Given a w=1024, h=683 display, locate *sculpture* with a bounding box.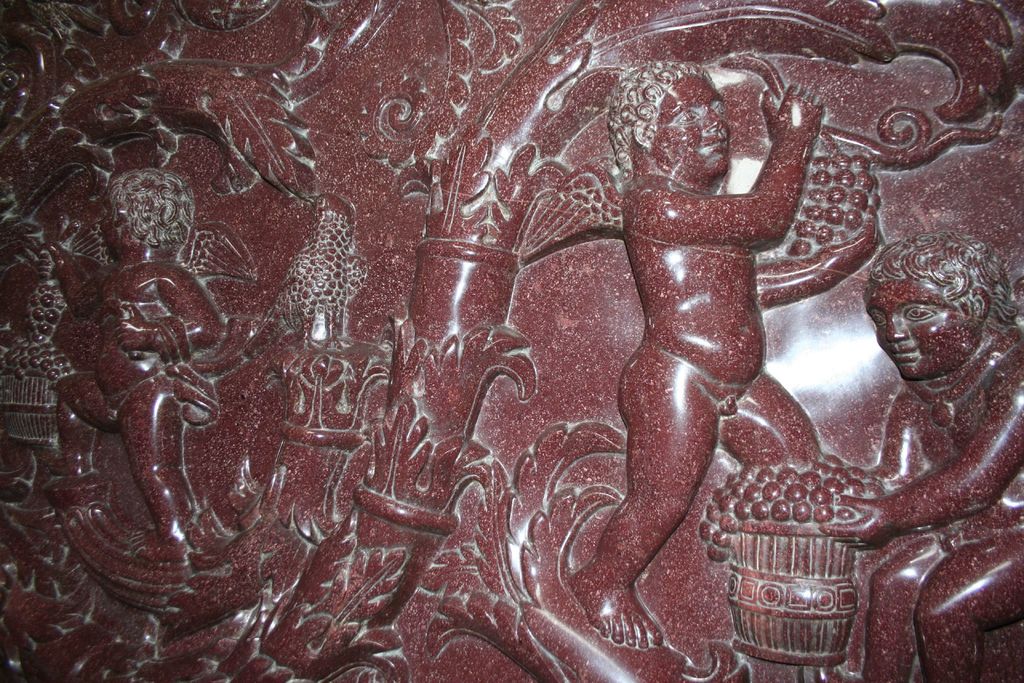
Located: [691,211,1016,682].
